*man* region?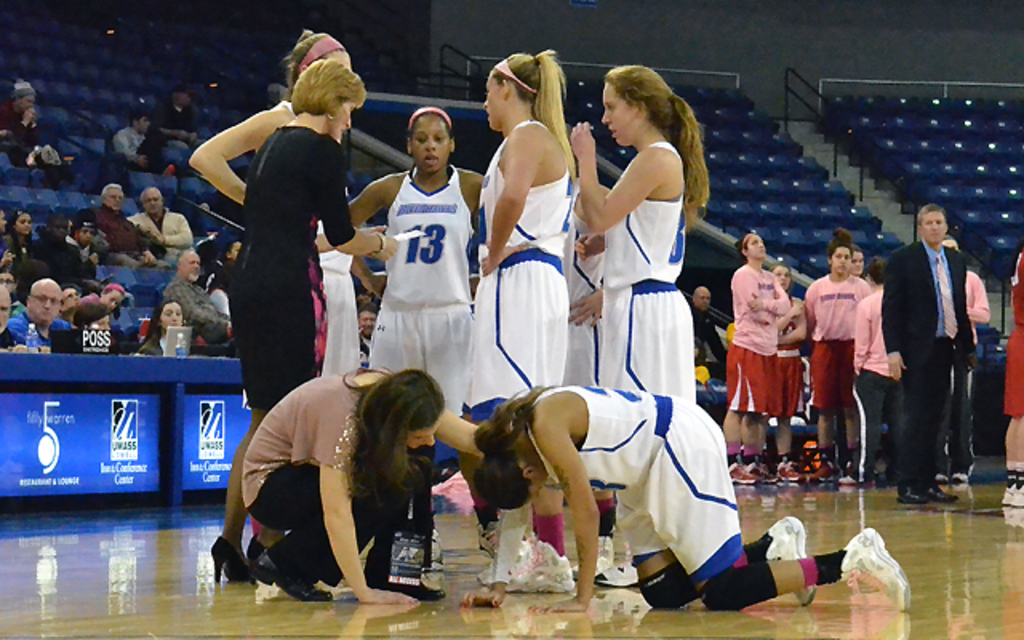
left=874, top=203, right=990, bottom=501
